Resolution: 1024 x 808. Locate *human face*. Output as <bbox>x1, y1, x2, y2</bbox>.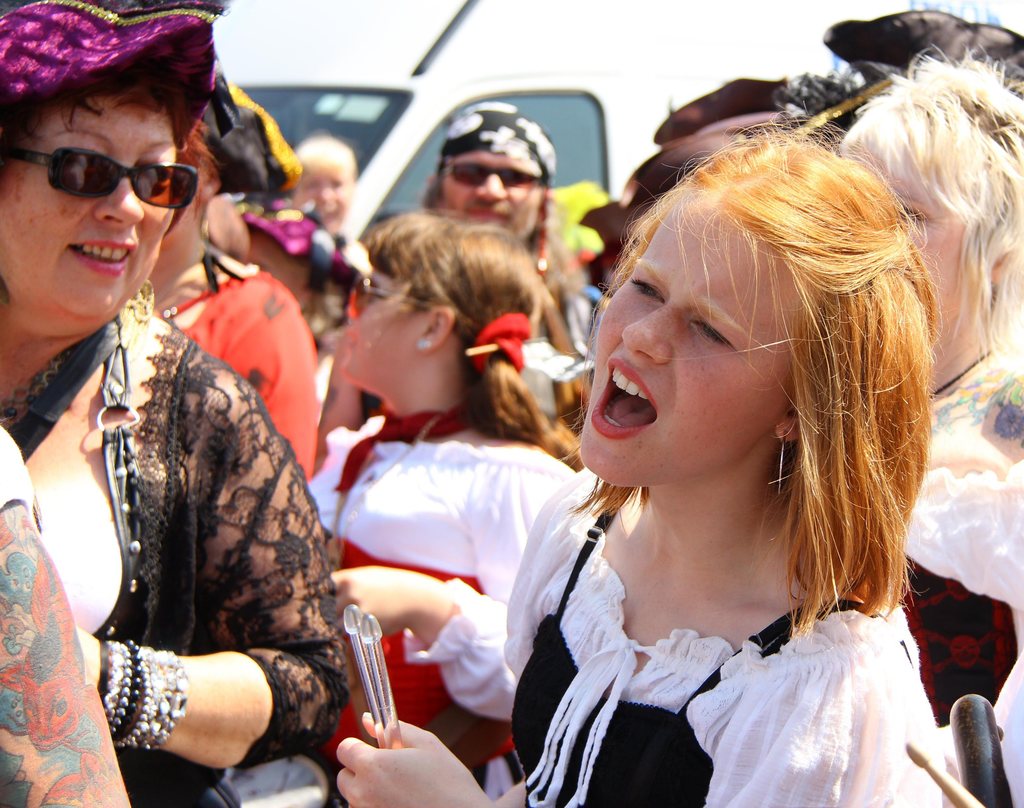
<bbox>297, 163, 350, 232</bbox>.
